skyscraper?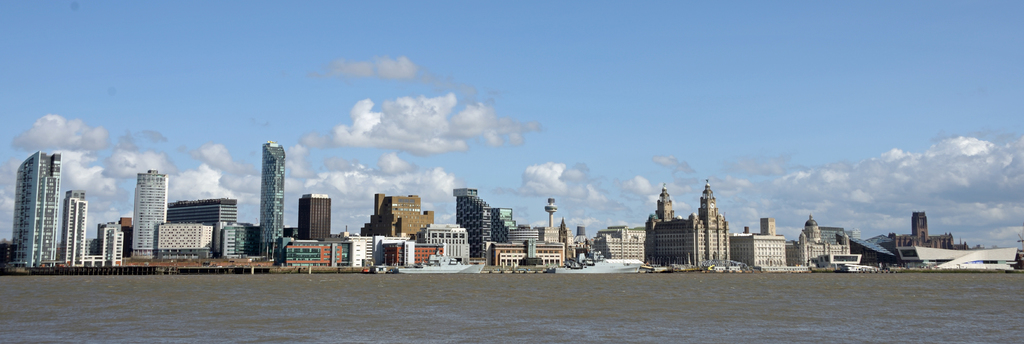
crop(644, 185, 736, 266)
